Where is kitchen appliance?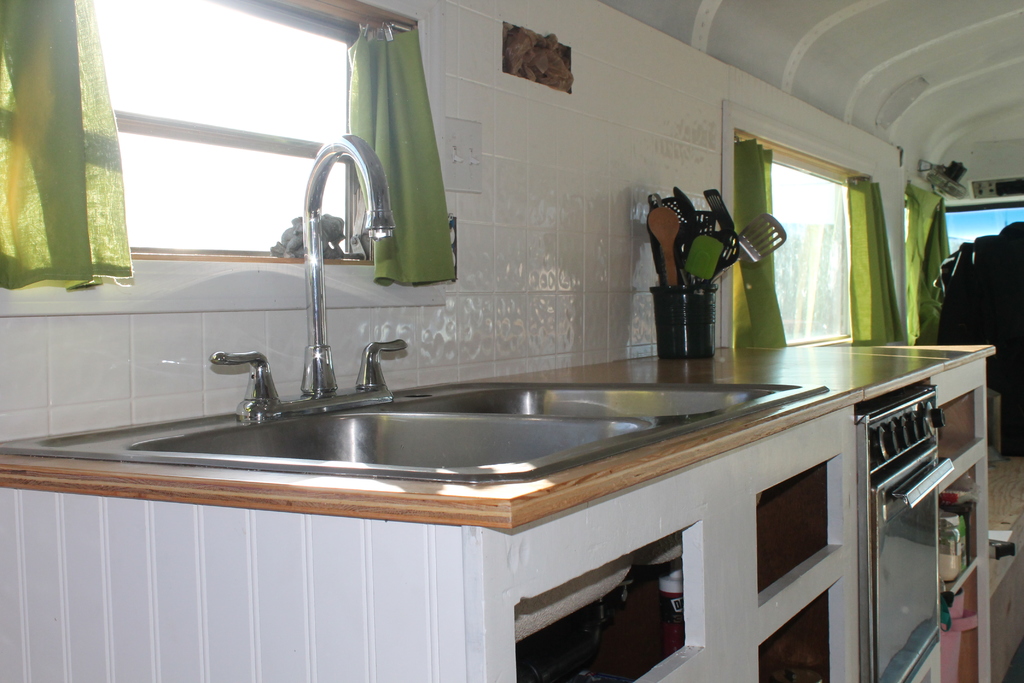
(left=855, top=375, right=957, bottom=682).
